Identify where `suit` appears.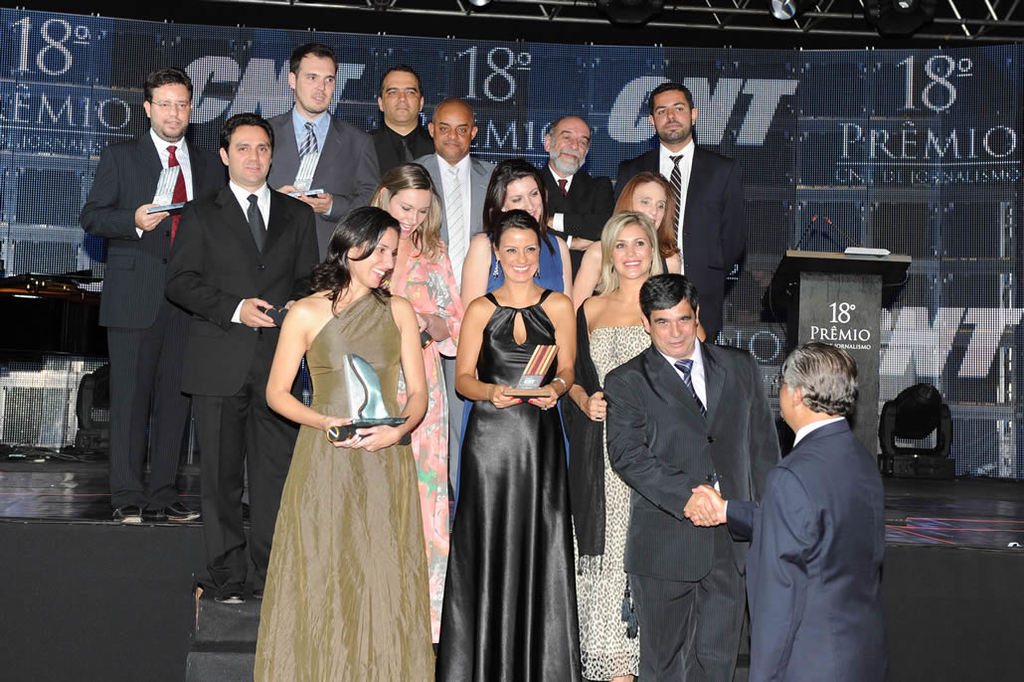
Appears at {"x1": 714, "y1": 415, "x2": 885, "y2": 681}.
